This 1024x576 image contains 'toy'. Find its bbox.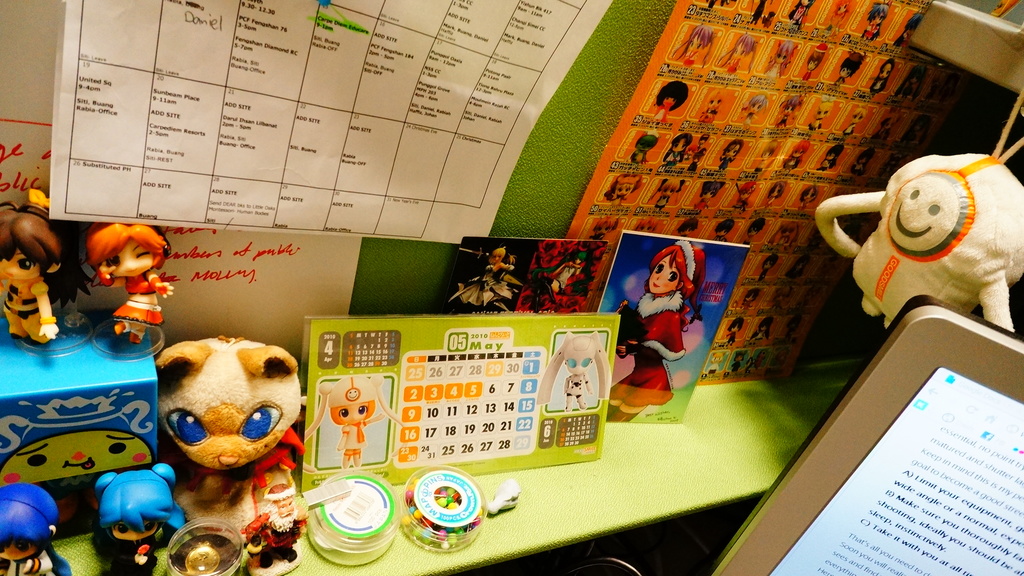
[850,149,875,178].
